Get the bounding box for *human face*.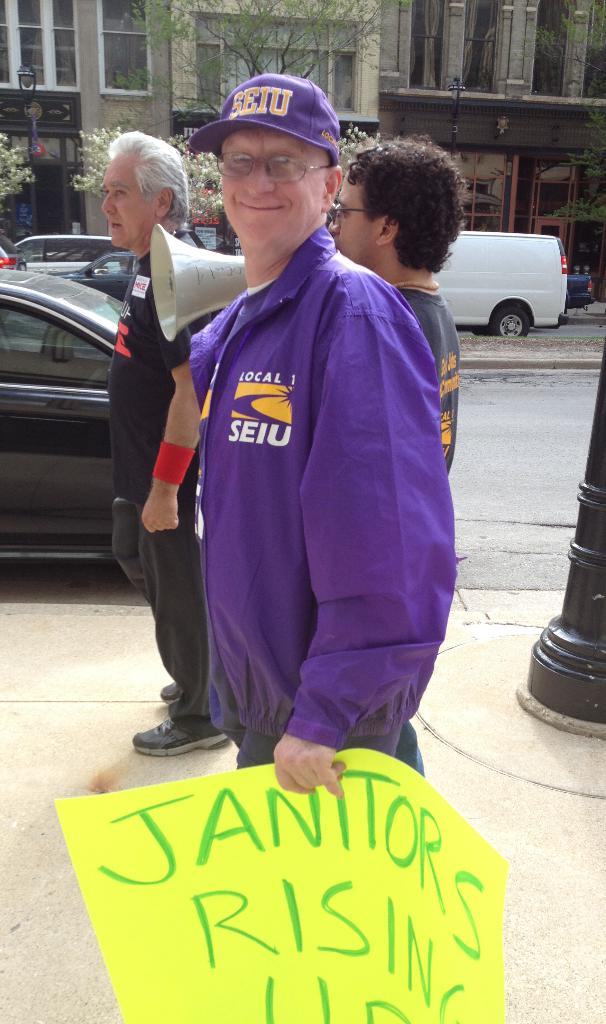
<region>220, 127, 321, 249</region>.
